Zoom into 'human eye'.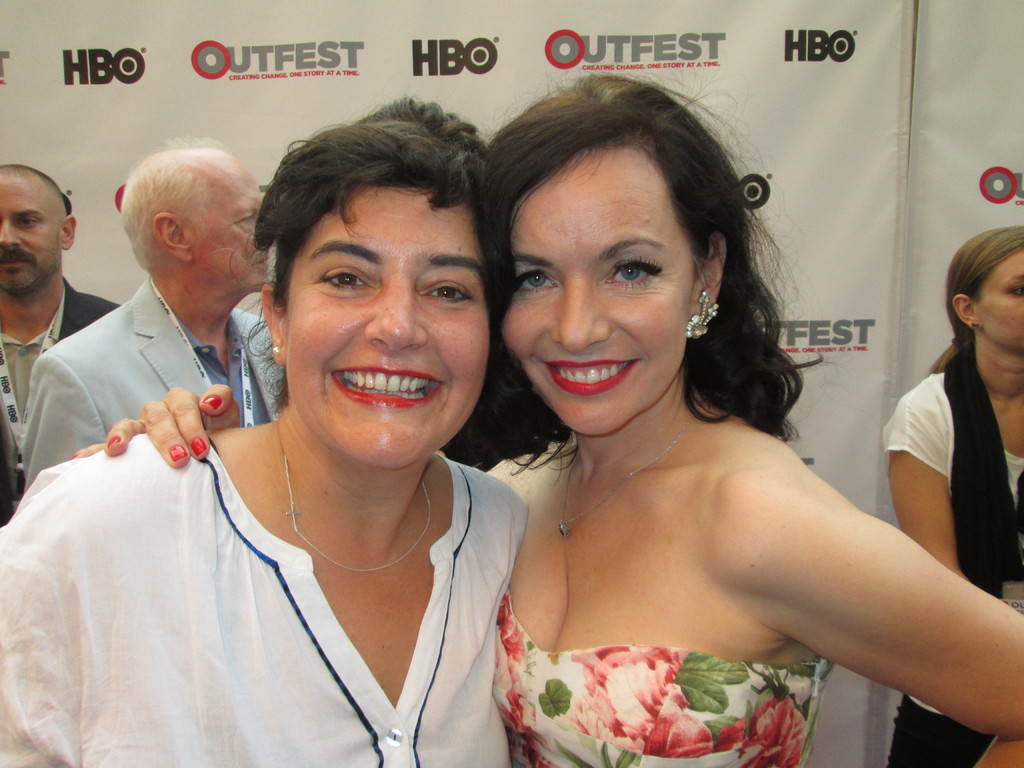
Zoom target: x1=237, y1=209, x2=255, y2=225.
